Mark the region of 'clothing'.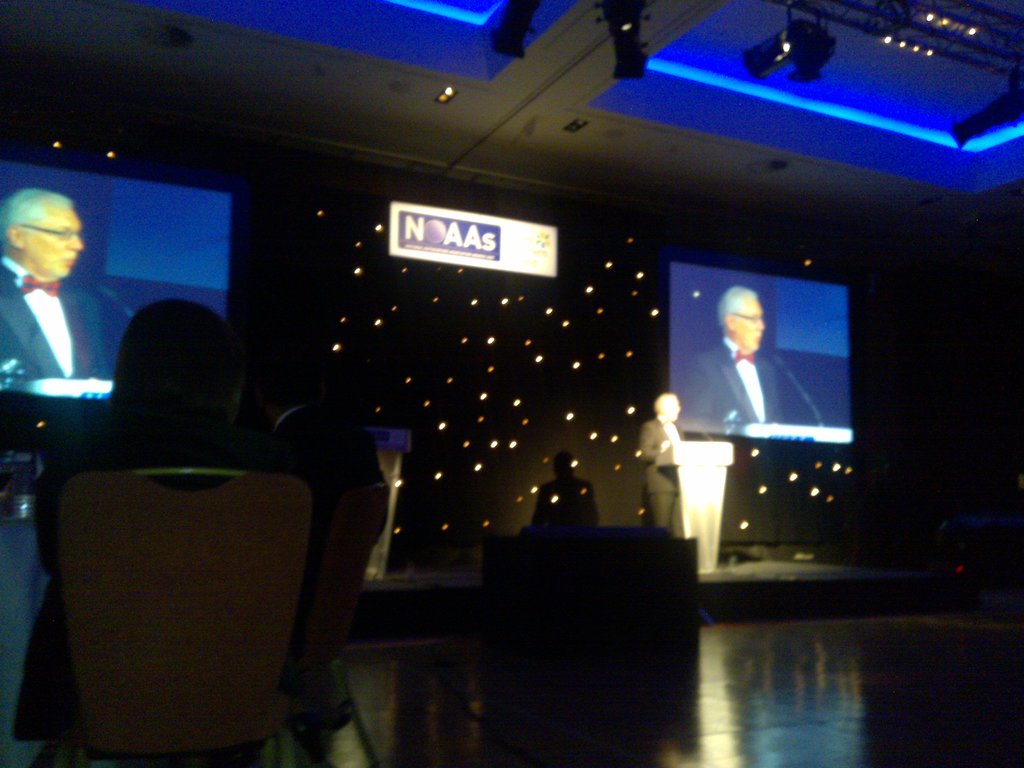
Region: crop(681, 303, 817, 451).
